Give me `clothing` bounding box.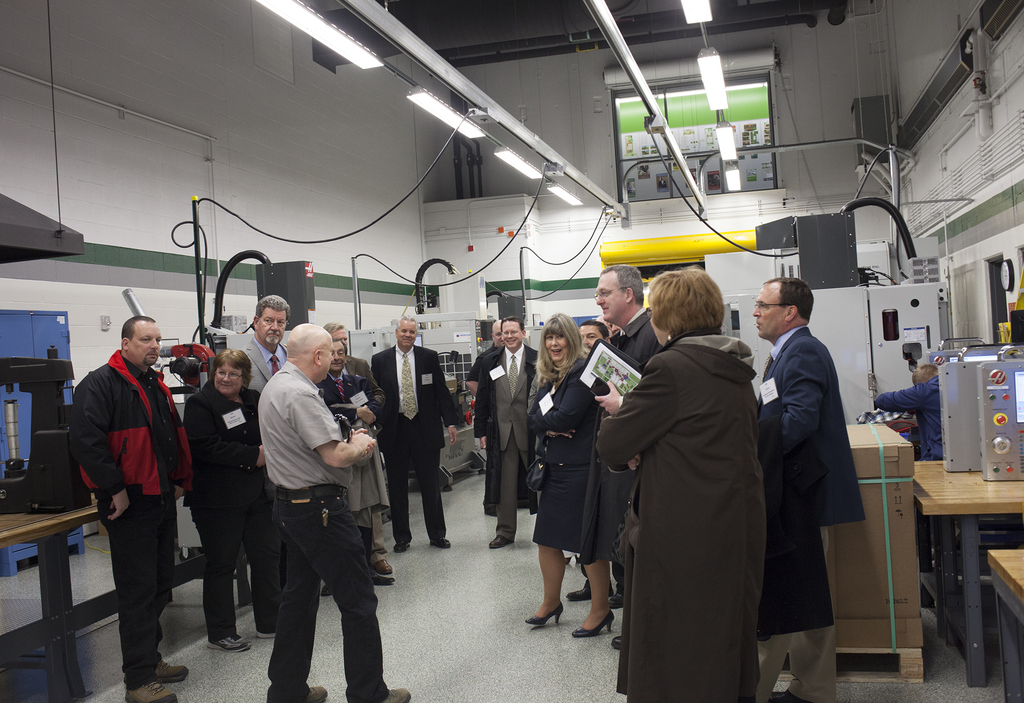
bbox(369, 340, 458, 544).
